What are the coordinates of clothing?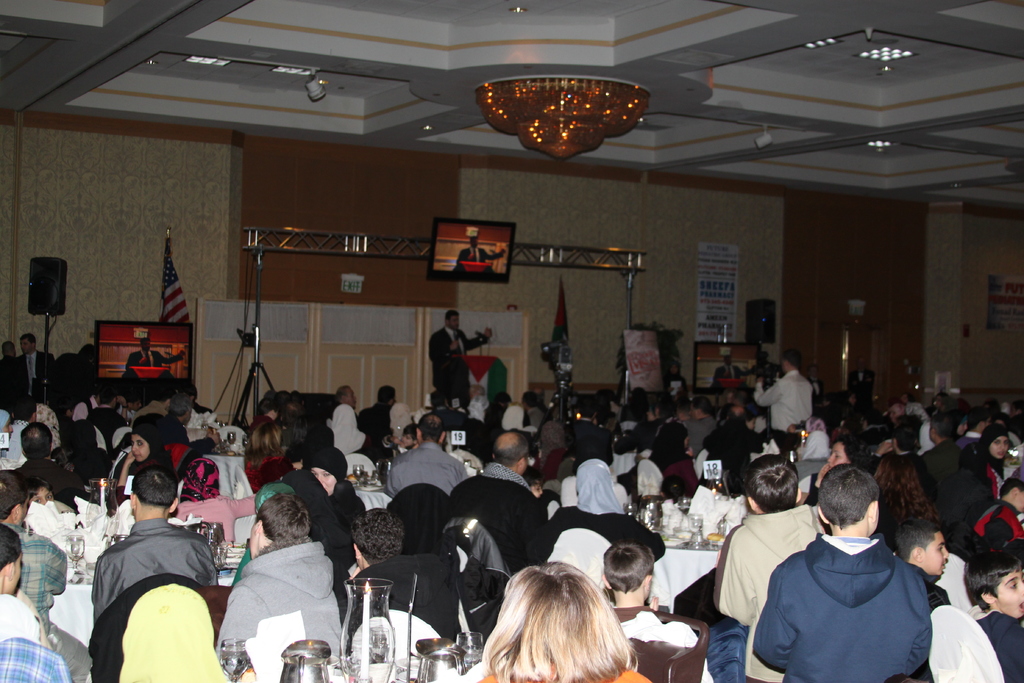
(388,434,470,493).
